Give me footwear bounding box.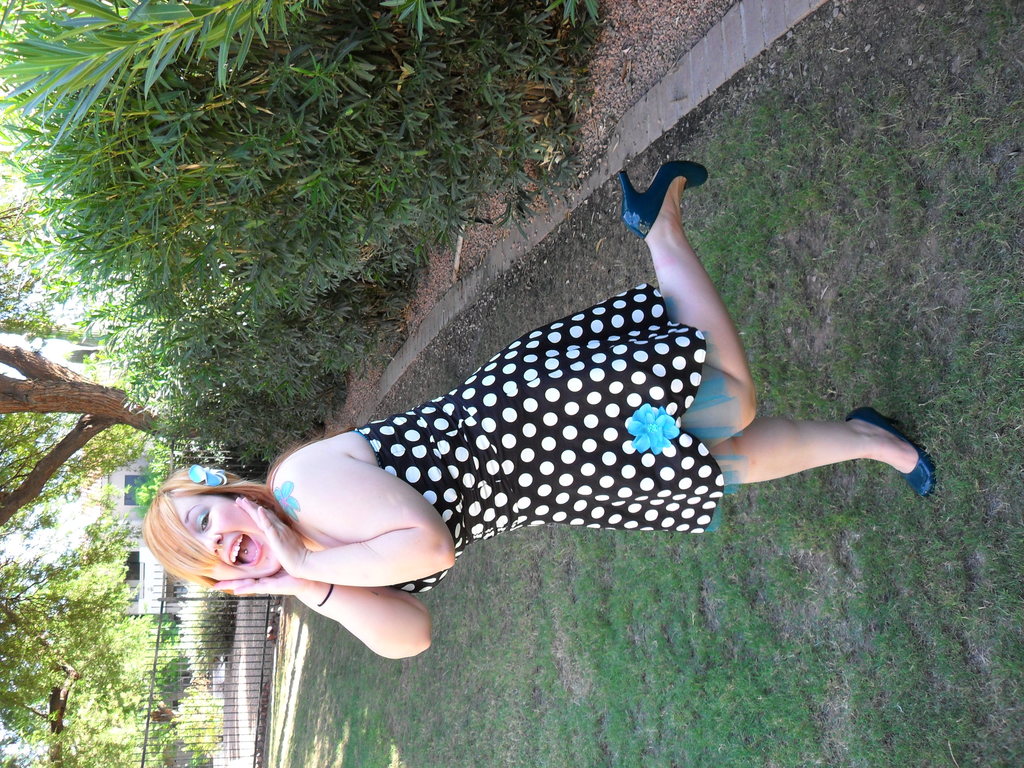
608, 161, 717, 239.
